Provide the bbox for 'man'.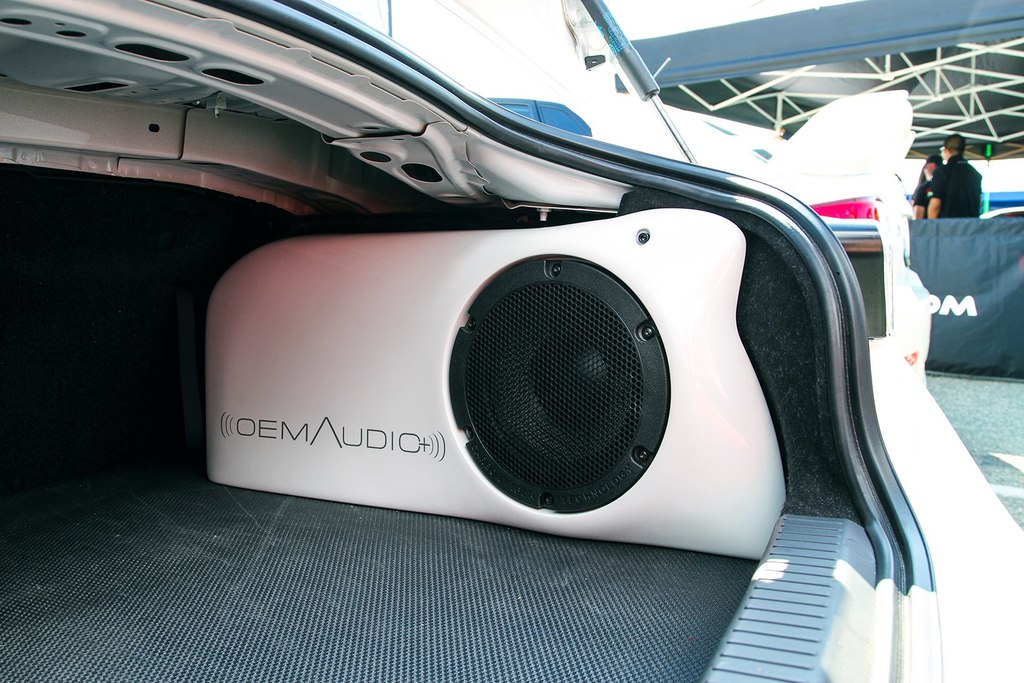
924/121/1000/234.
